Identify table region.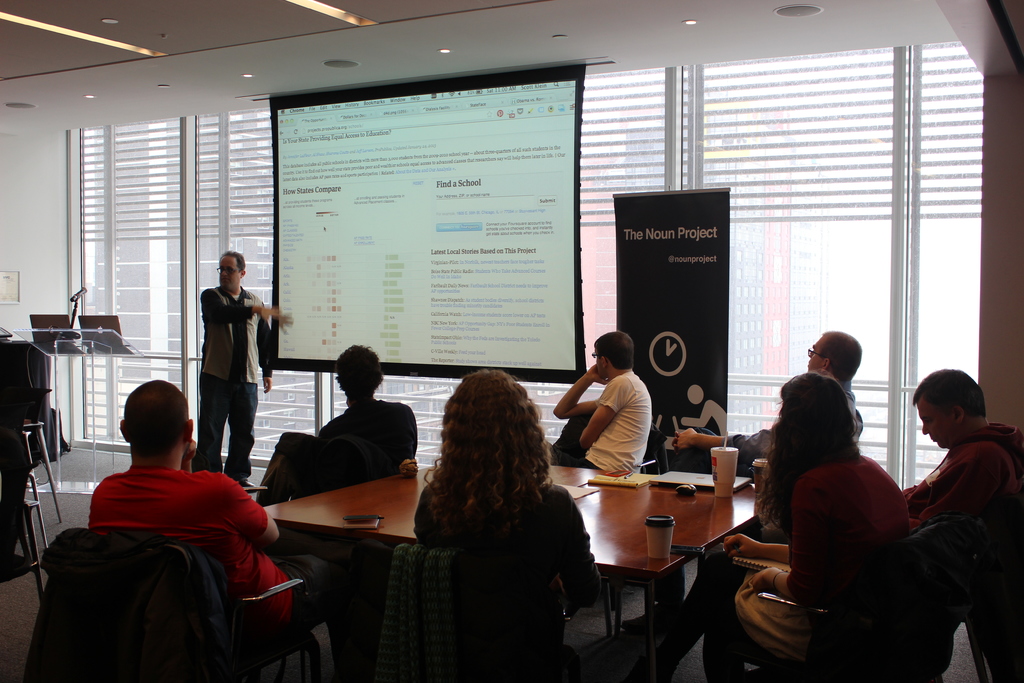
Region: locate(255, 465, 765, 682).
